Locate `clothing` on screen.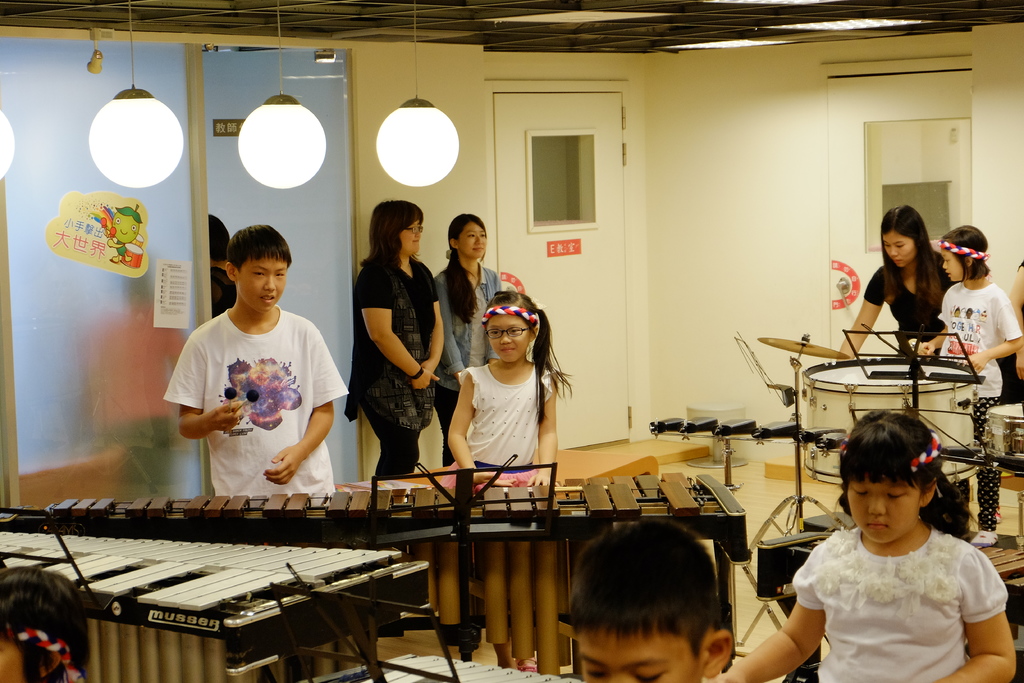
On screen at (x1=349, y1=243, x2=445, y2=483).
